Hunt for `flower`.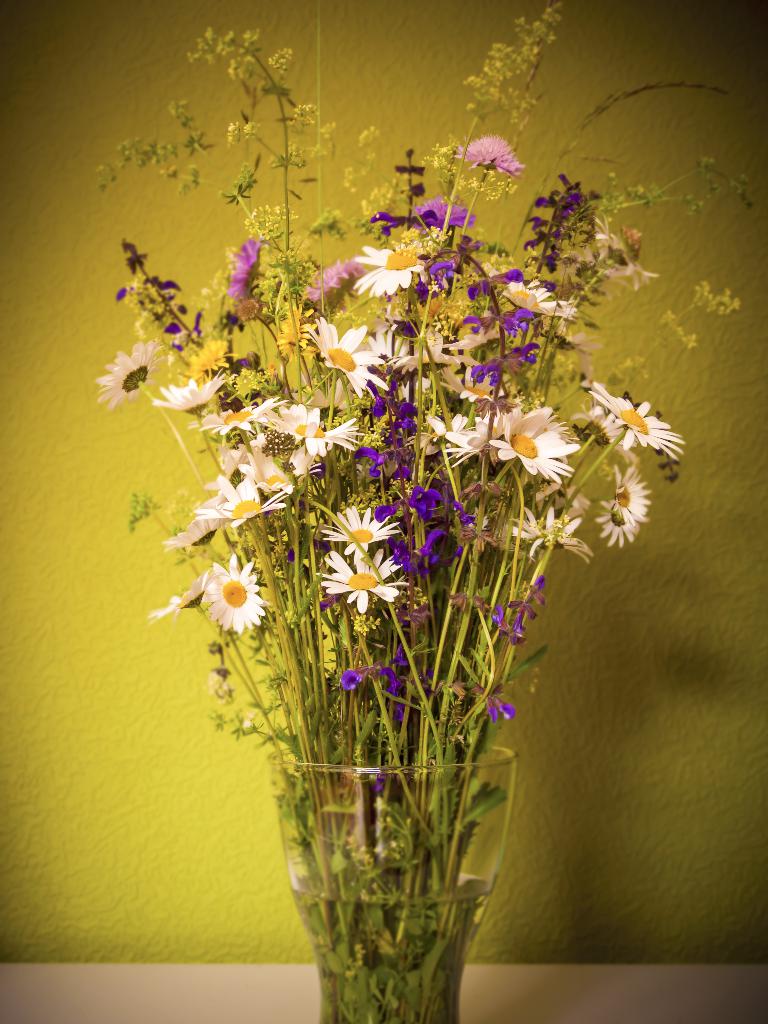
Hunted down at {"x1": 308, "y1": 258, "x2": 366, "y2": 314}.
